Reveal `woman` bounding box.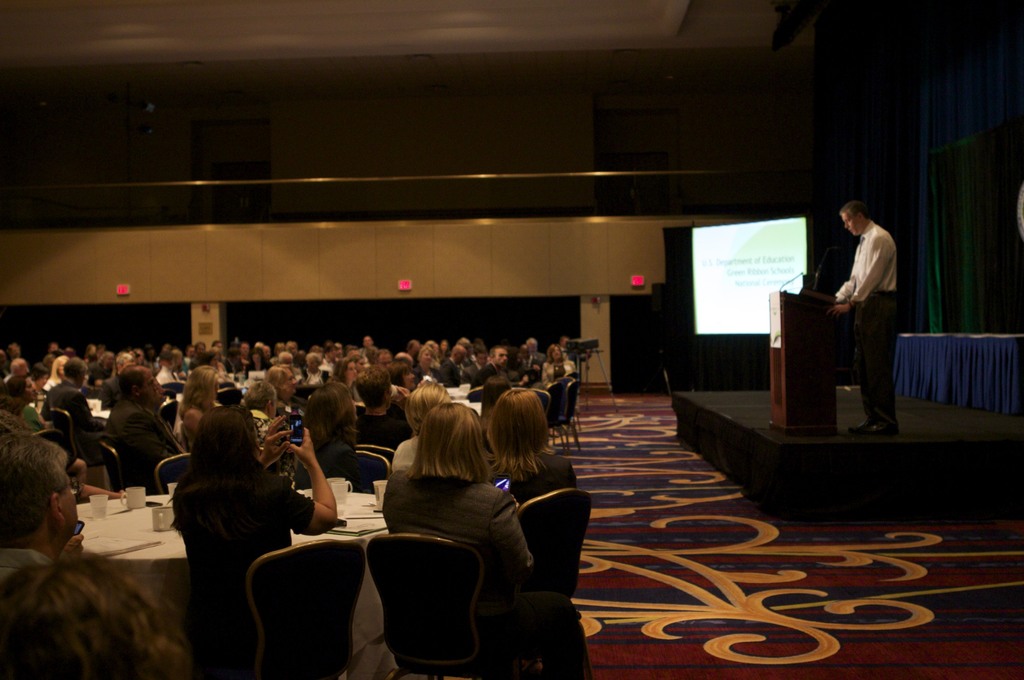
Revealed: bbox=(388, 380, 454, 470).
